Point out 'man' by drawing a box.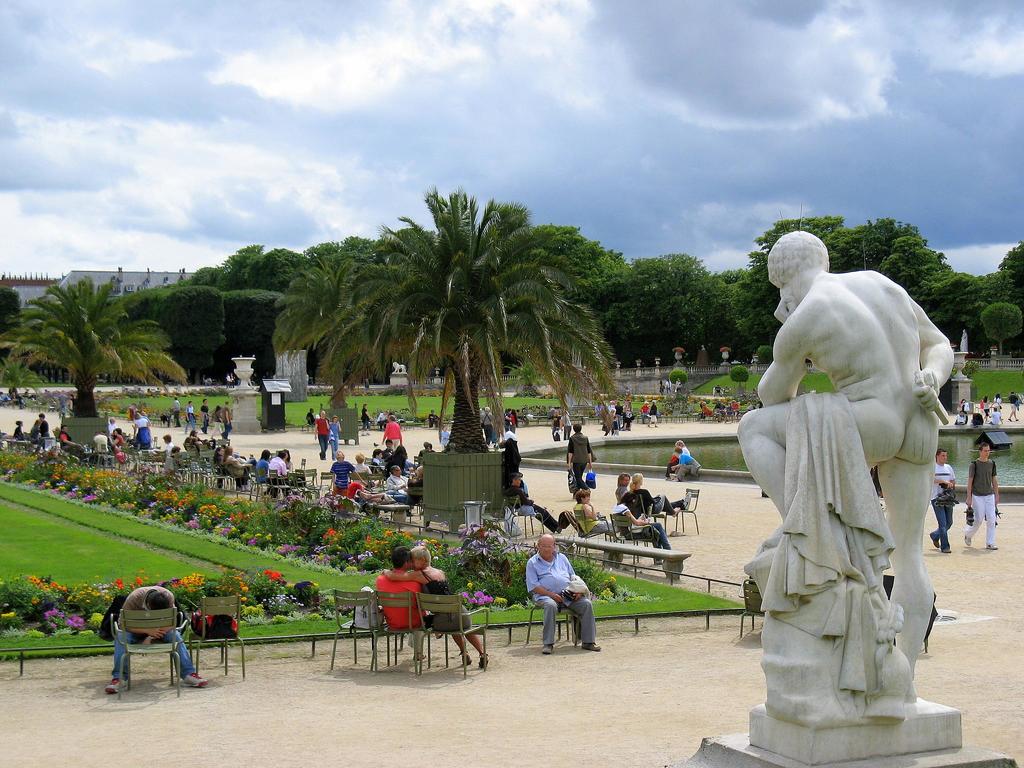
left=381, top=547, right=435, bottom=662.
